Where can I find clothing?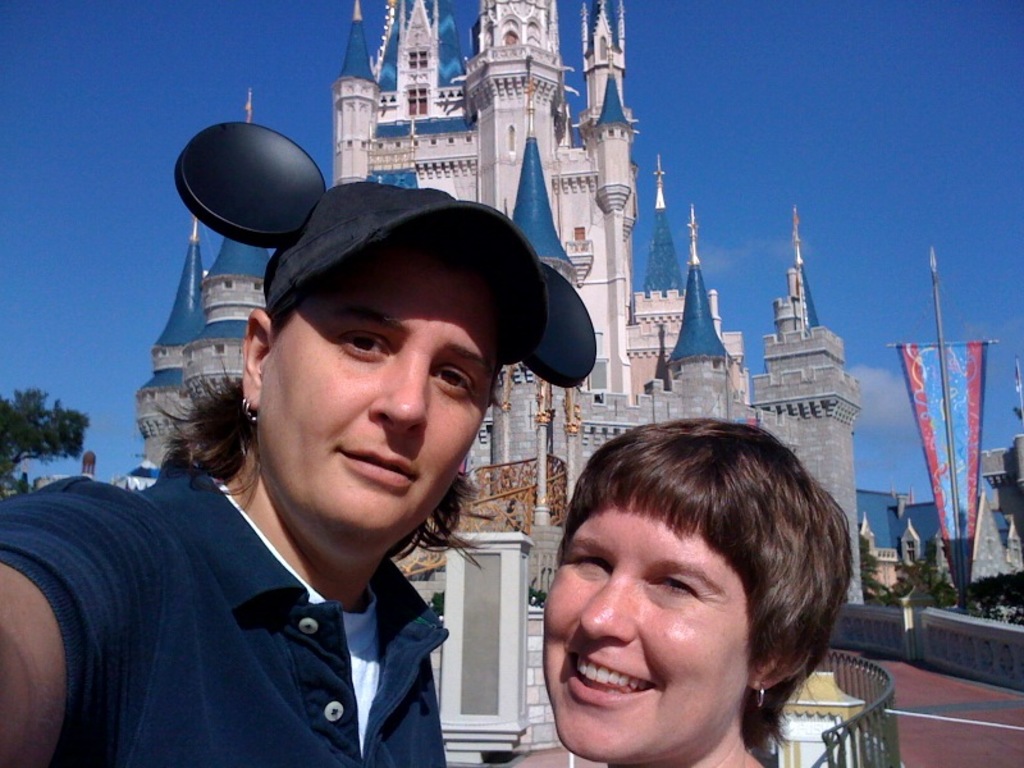
You can find it at (33,435,520,760).
